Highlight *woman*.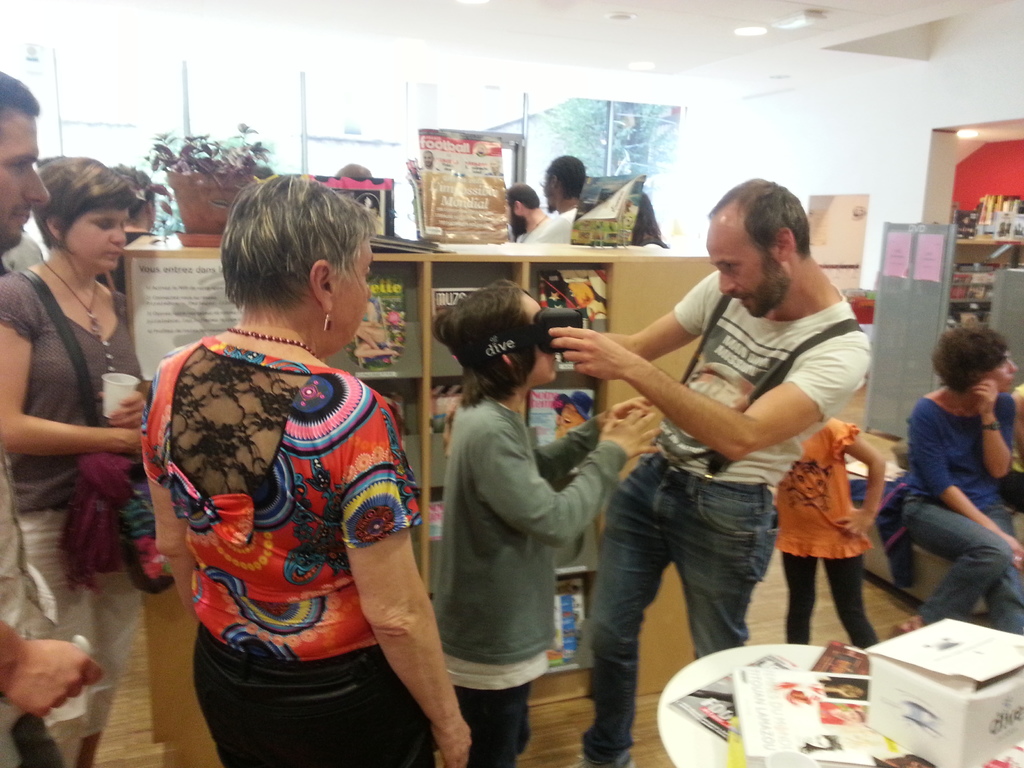
Highlighted region: crop(8, 136, 166, 678).
